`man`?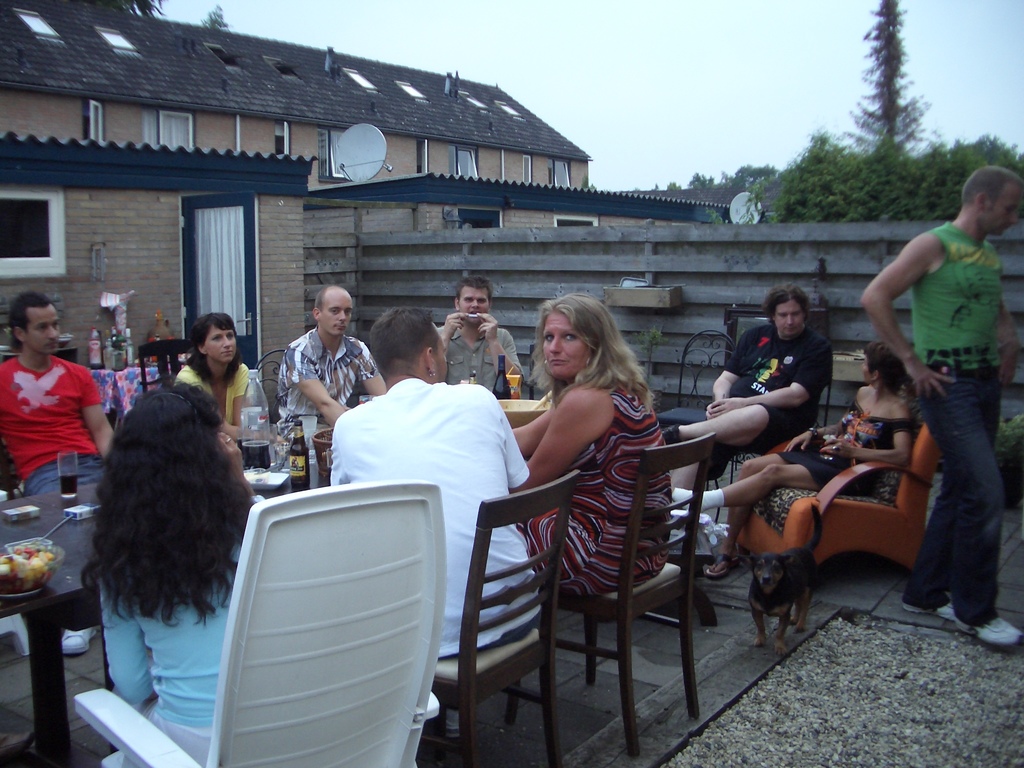
858 161 1023 657
